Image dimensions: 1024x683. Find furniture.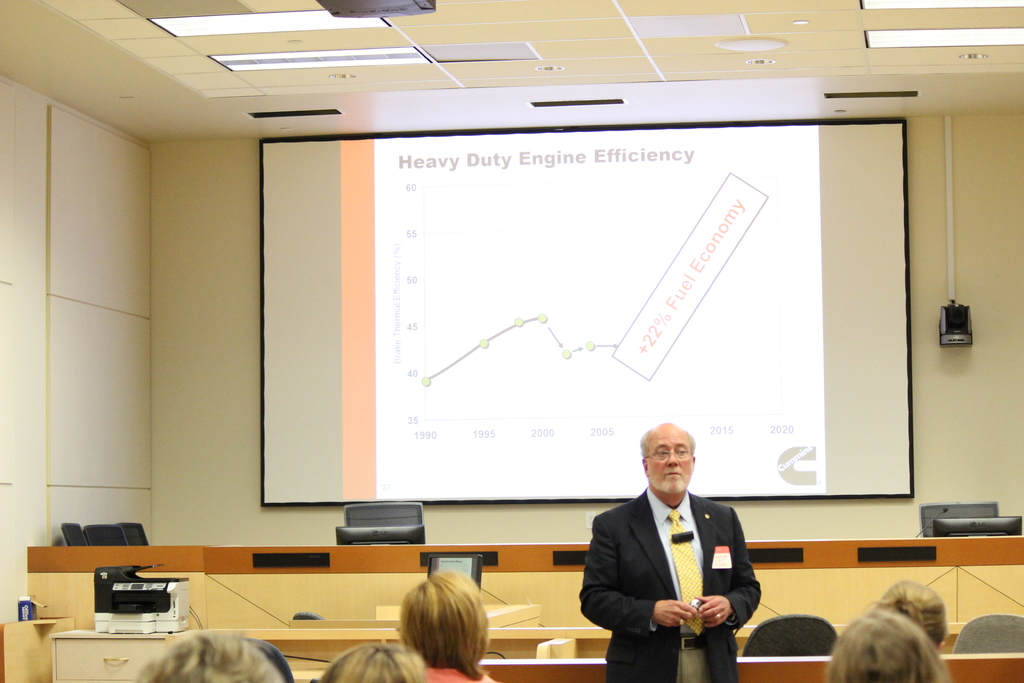
<bbox>58, 524, 86, 545</bbox>.
